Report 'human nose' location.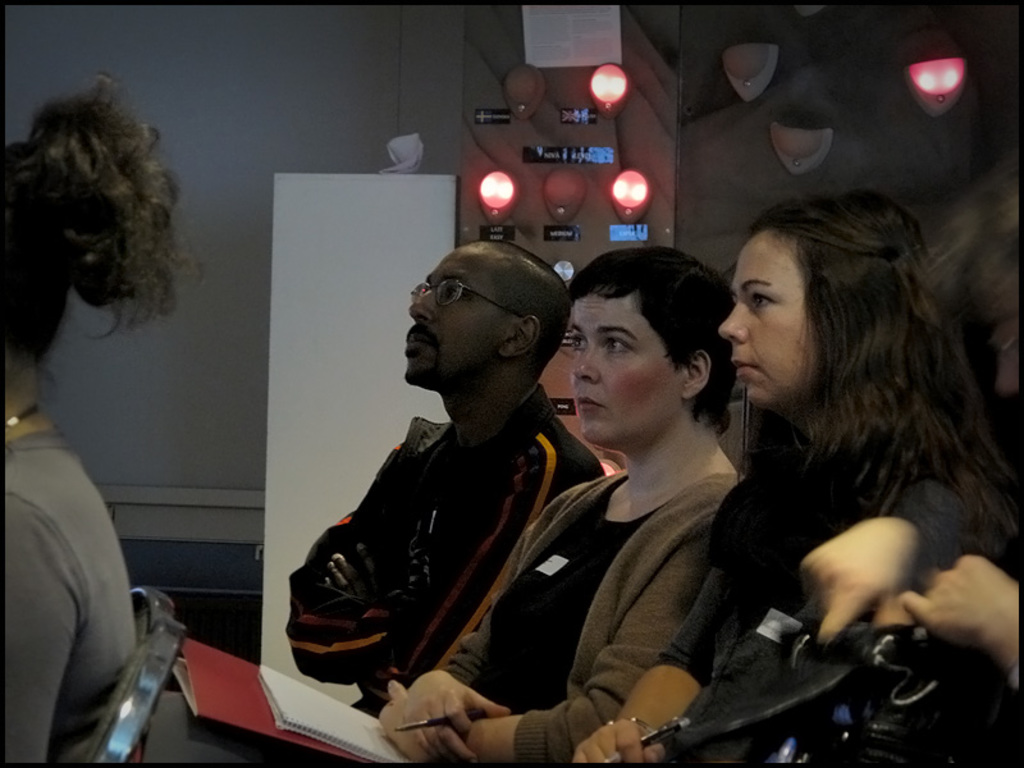
Report: x1=577, y1=346, x2=596, y2=379.
